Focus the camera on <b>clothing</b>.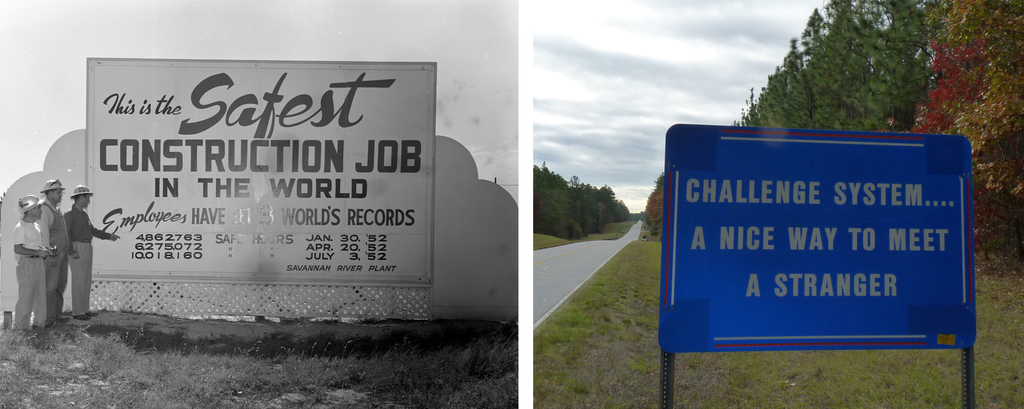
Focus region: x1=63, y1=211, x2=107, y2=316.
